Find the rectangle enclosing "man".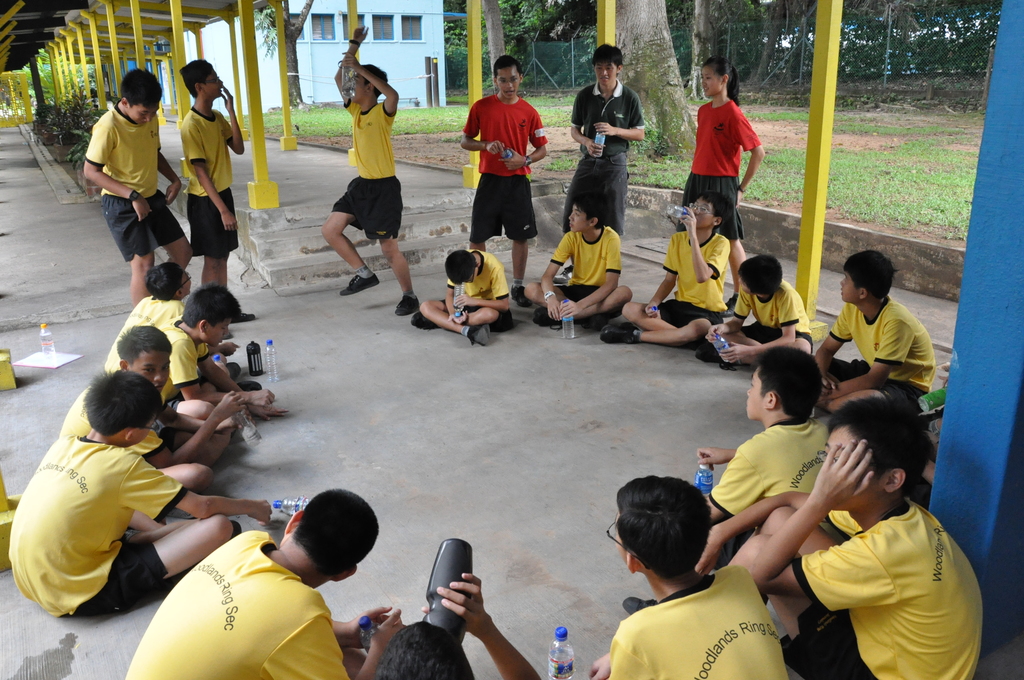
box(594, 197, 753, 360).
